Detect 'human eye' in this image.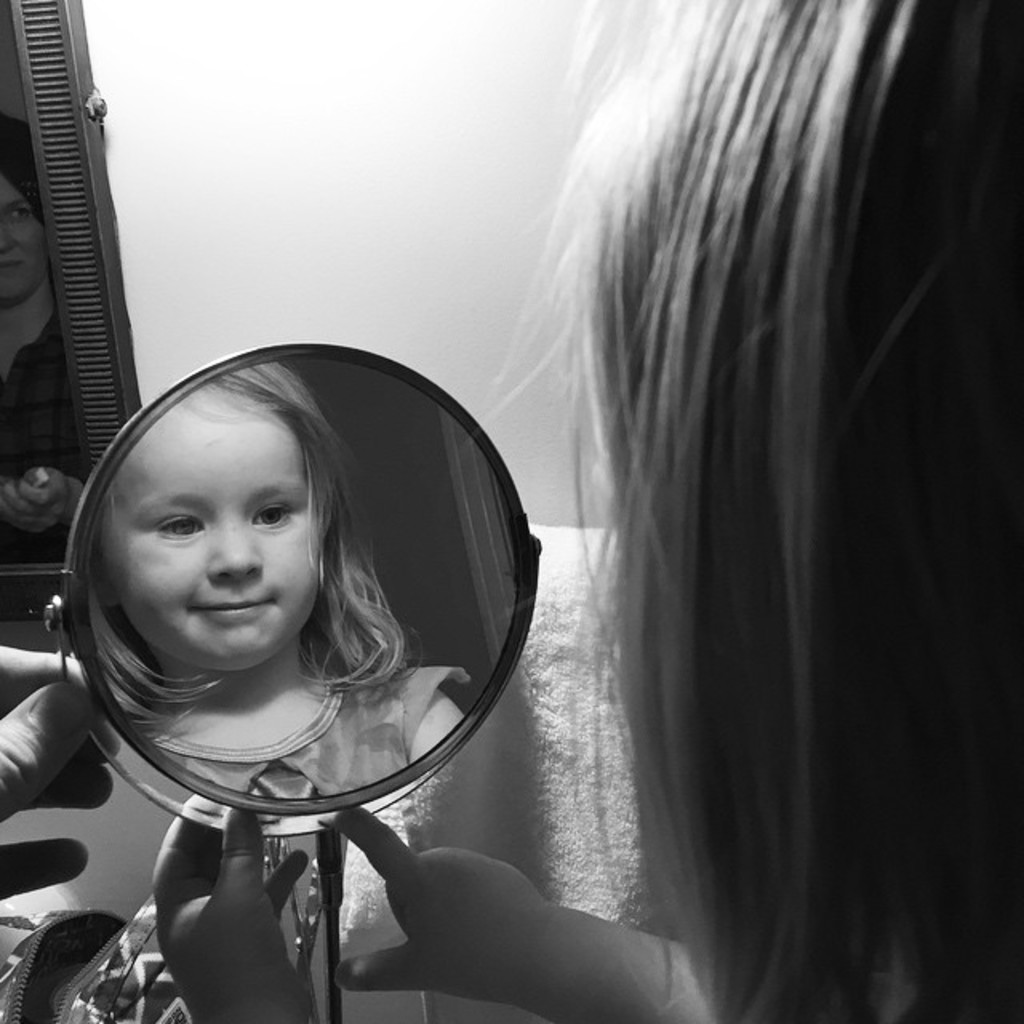
Detection: l=251, t=501, r=293, b=530.
